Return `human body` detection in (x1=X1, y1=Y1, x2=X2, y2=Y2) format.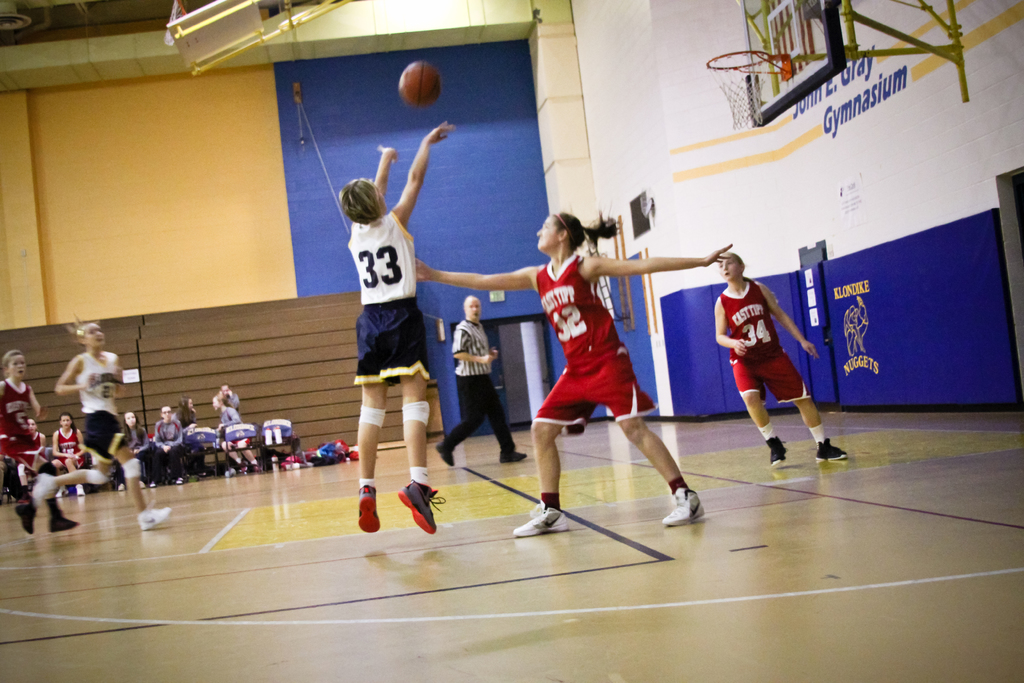
(x1=148, y1=417, x2=181, y2=486).
